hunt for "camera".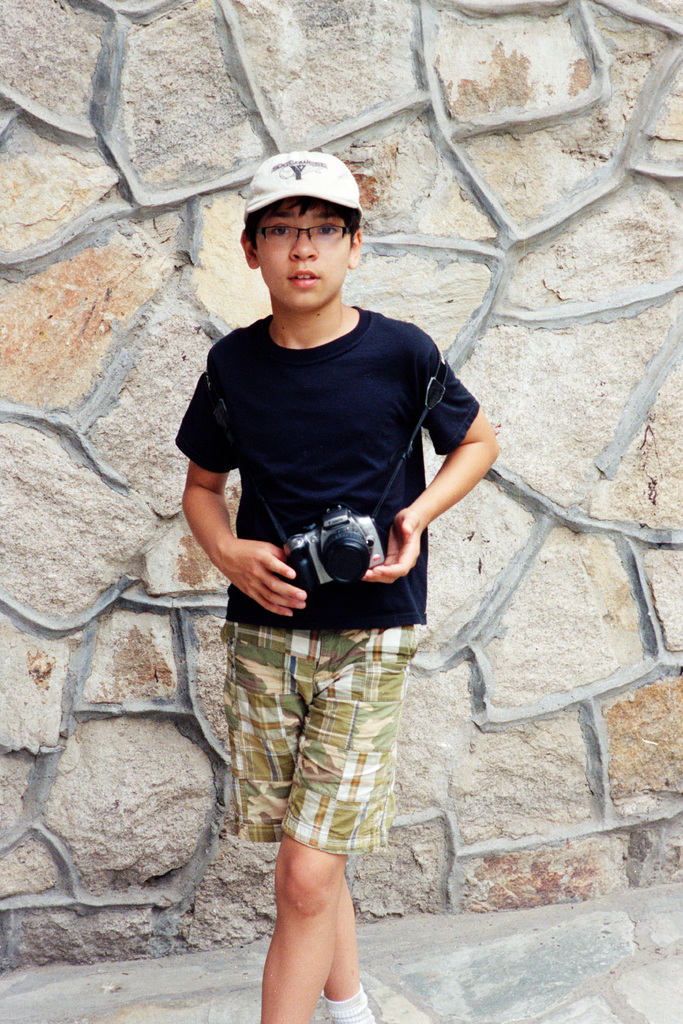
Hunted down at Rect(246, 499, 415, 605).
